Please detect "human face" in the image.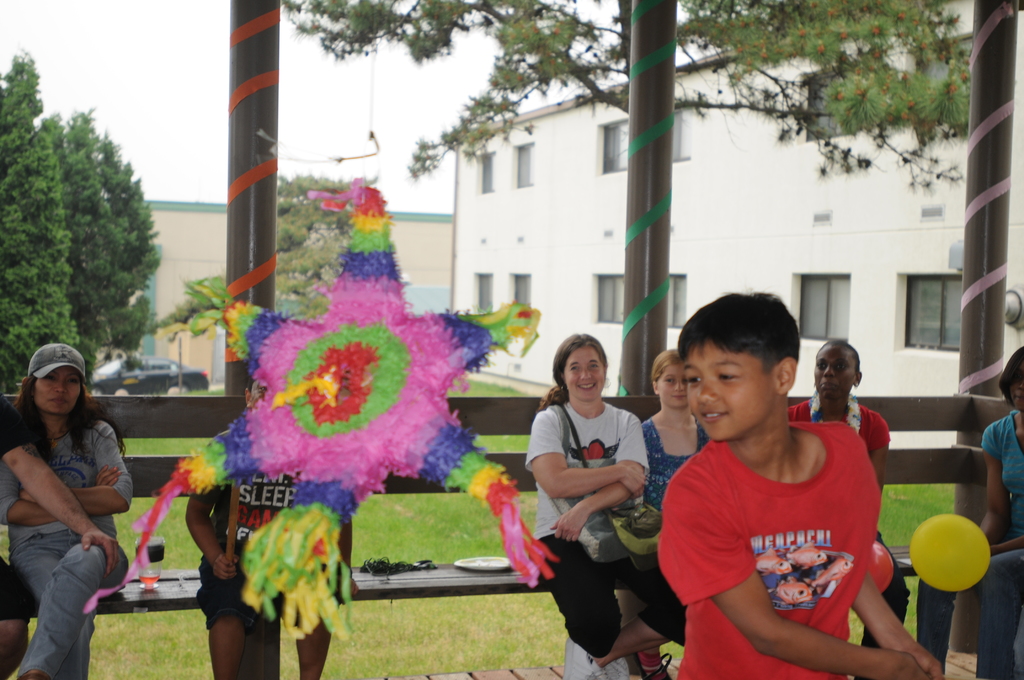
box=[564, 344, 604, 403].
